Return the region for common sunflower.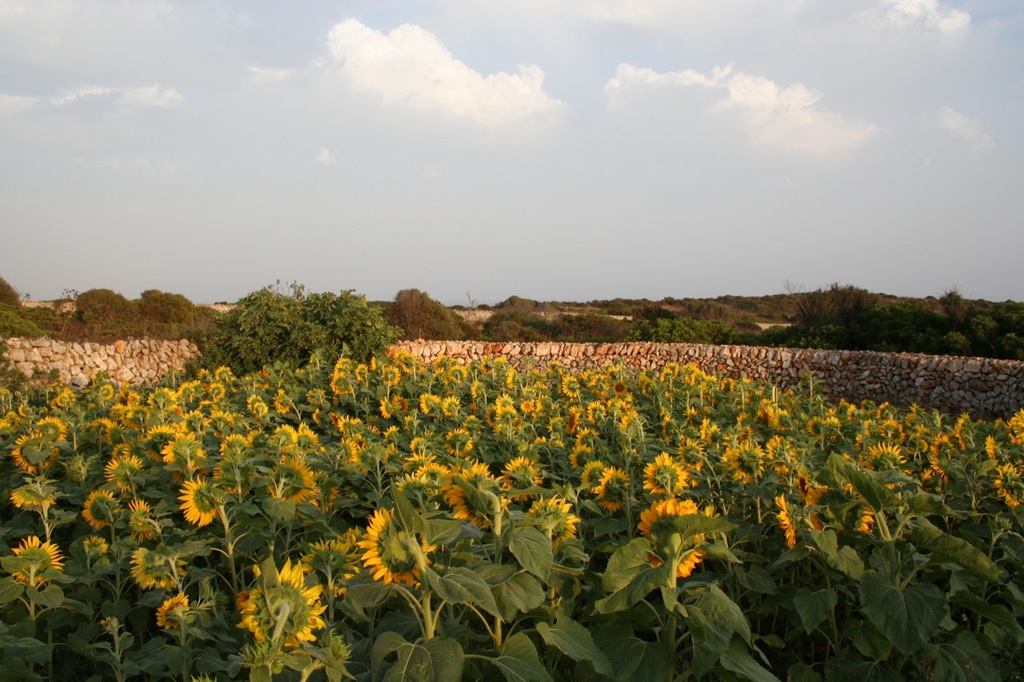
x1=97, y1=447, x2=147, y2=491.
